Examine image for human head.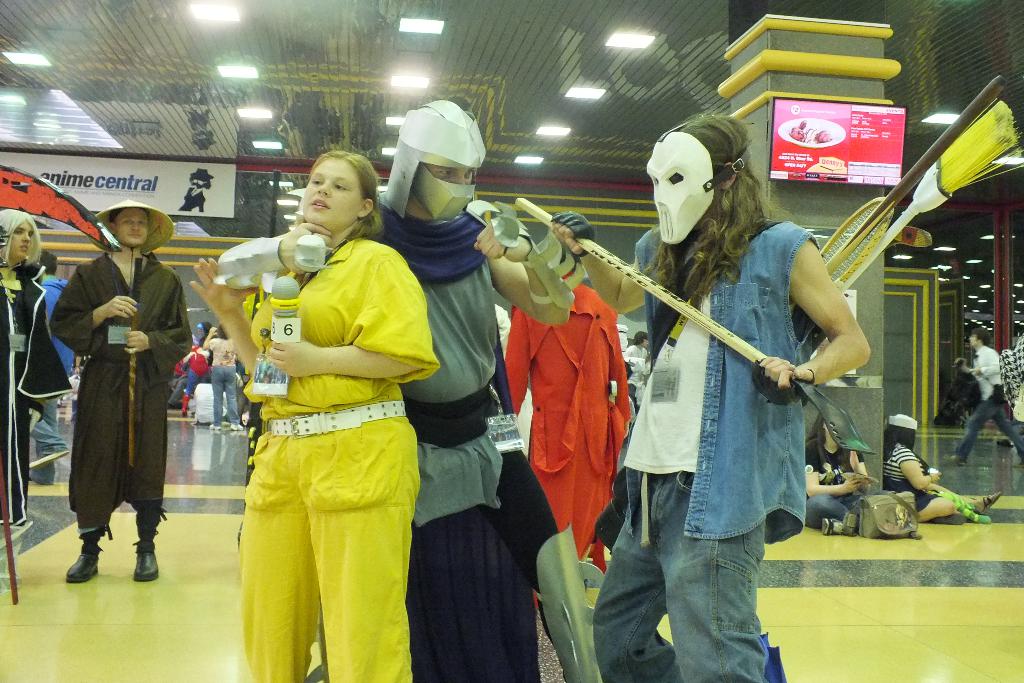
Examination result: bbox=[972, 327, 989, 350].
